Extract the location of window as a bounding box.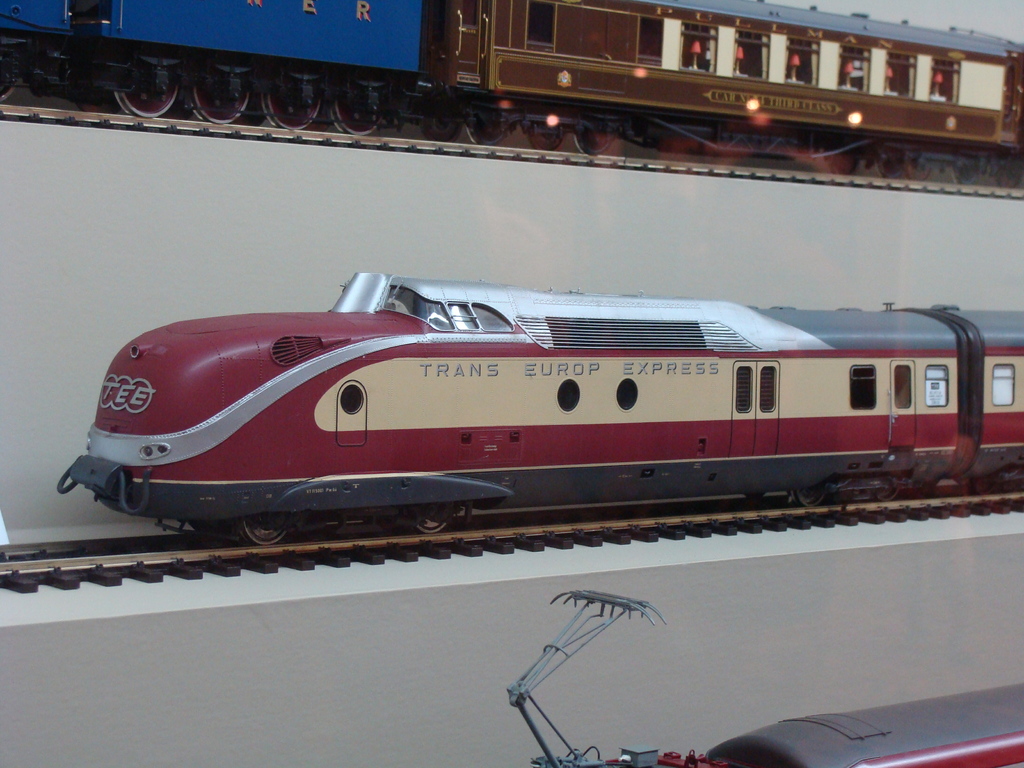
Rect(847, 363, 877, 410).
